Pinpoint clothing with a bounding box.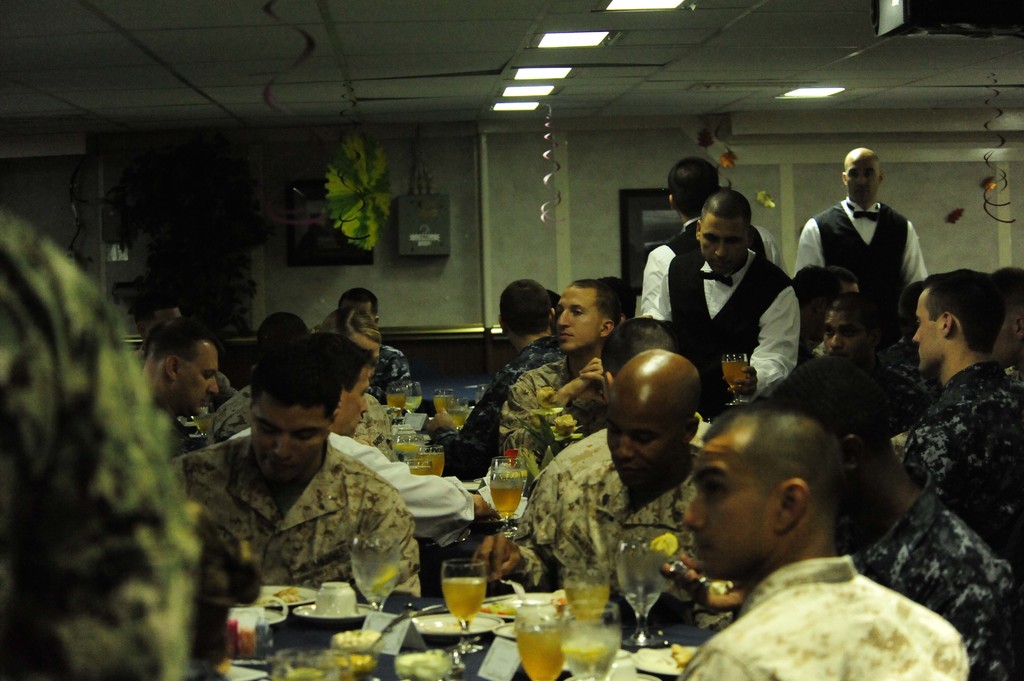
[177,428,435,621].
